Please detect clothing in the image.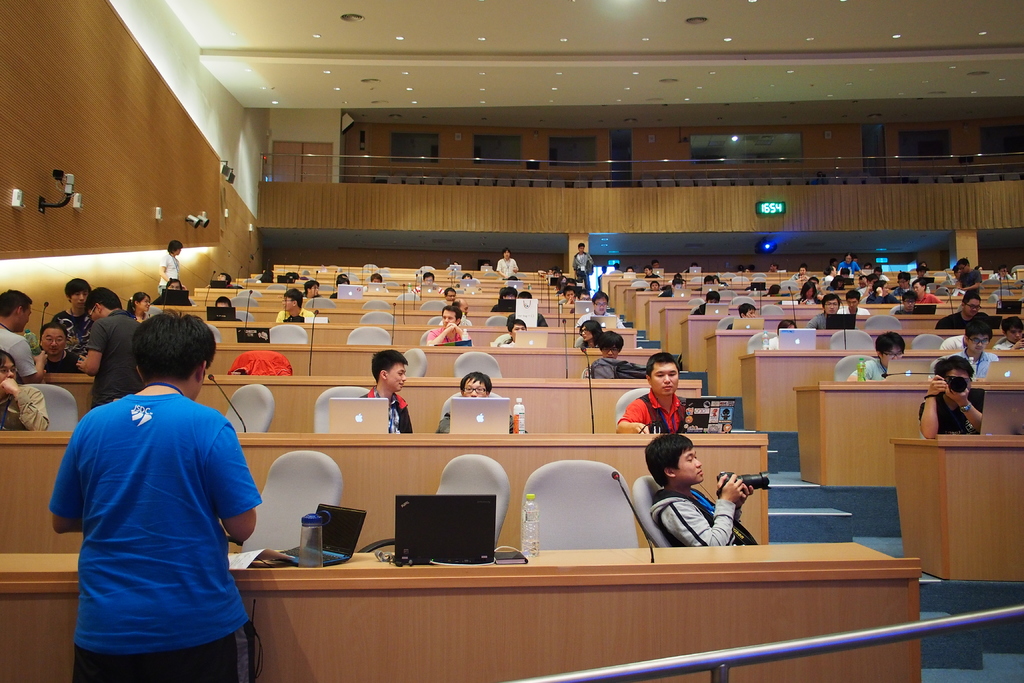
x1=435, y1=409, x2=529, y2=435.
